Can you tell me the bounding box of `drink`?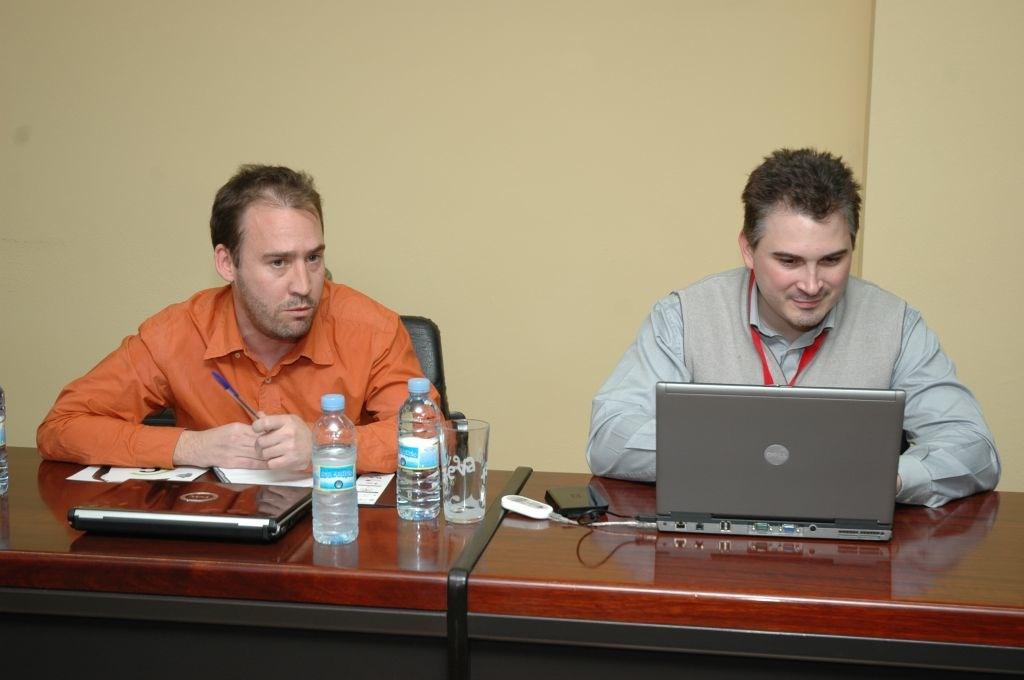
box(305, 407, 349, 544).
